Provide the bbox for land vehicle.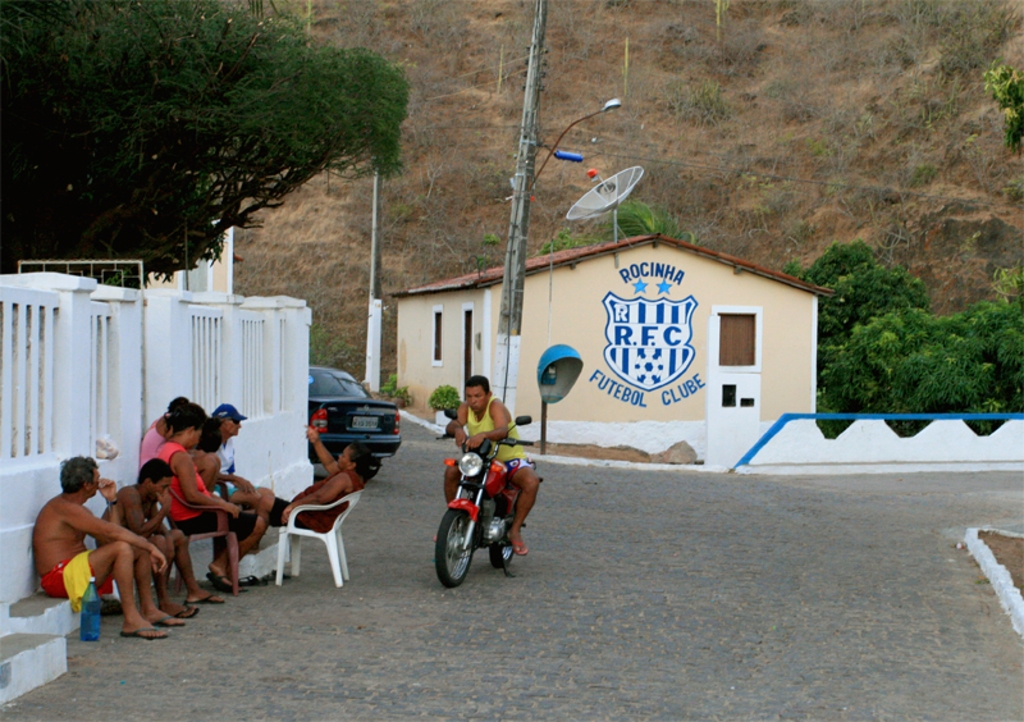
(305, 366, 402, 476).
